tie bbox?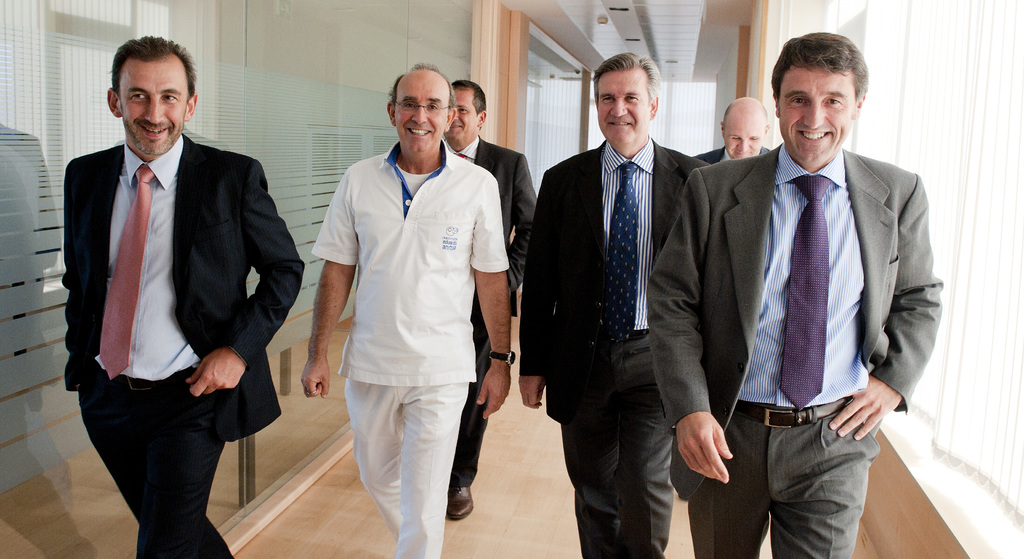
region(781, 177, 825, 409)
